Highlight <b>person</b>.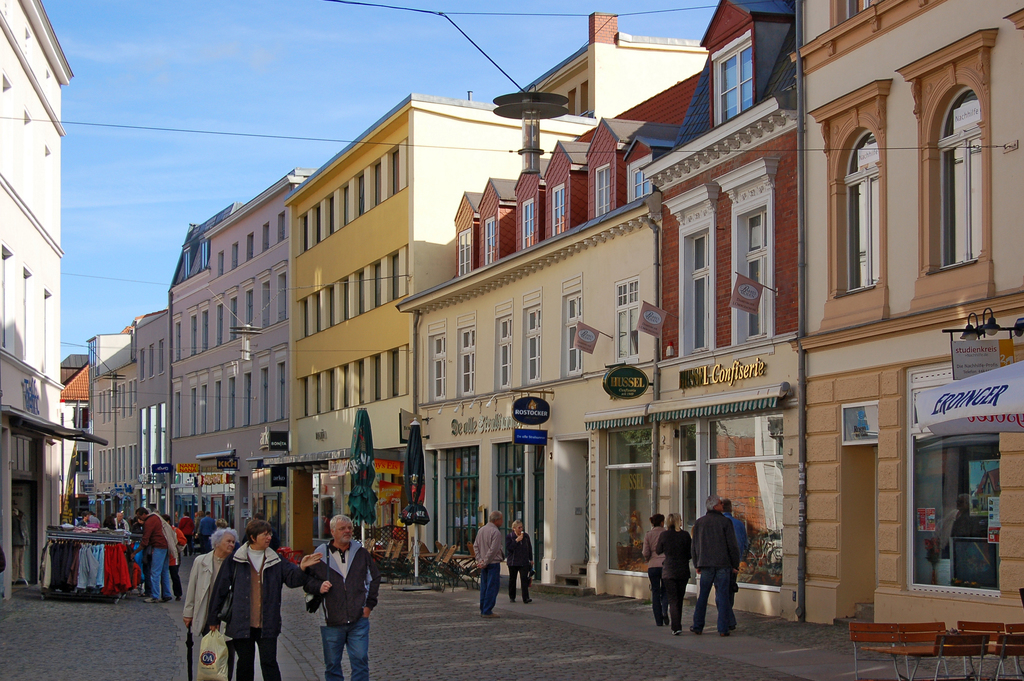
Highlighted region: bbox=(502, 516, 535, 605).
